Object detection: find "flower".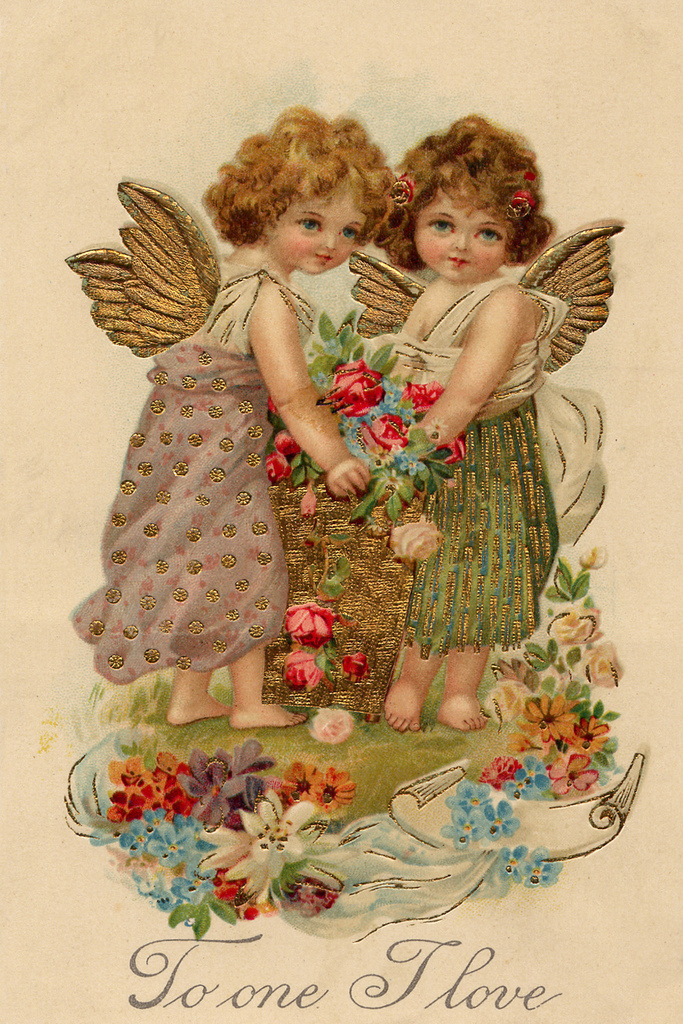
locate(106, 758, 158, 824).
